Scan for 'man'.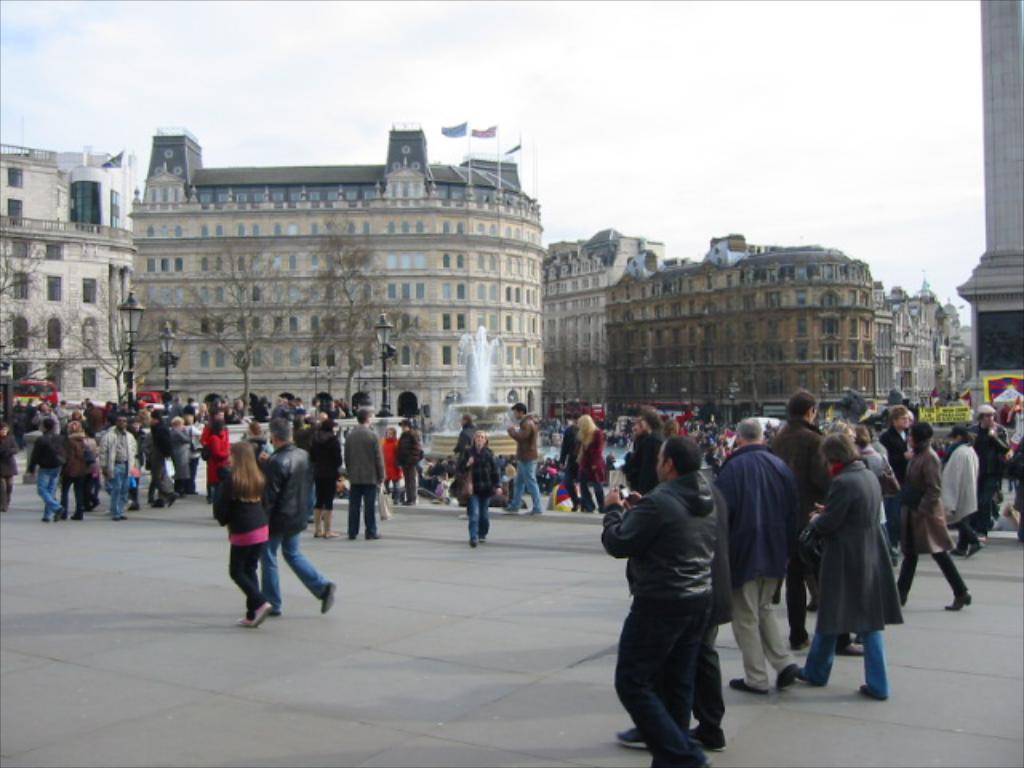
Scan result: rect(202, 406, 229, 462).
